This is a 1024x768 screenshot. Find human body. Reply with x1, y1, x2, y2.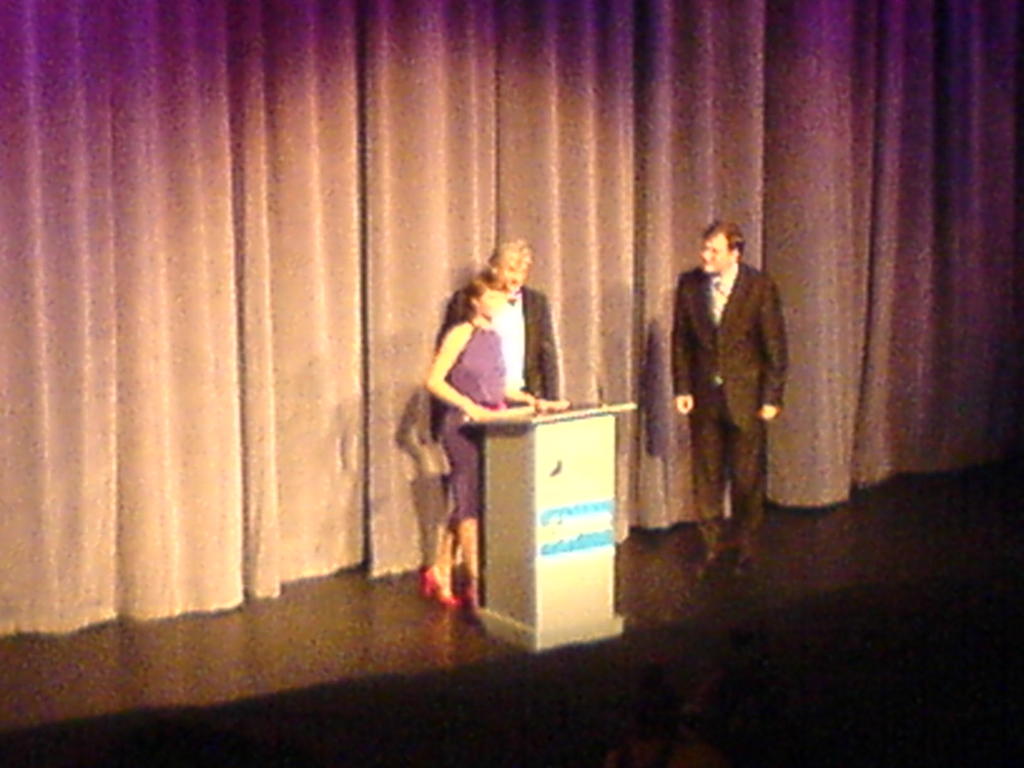
676, 222, 788, 567.
